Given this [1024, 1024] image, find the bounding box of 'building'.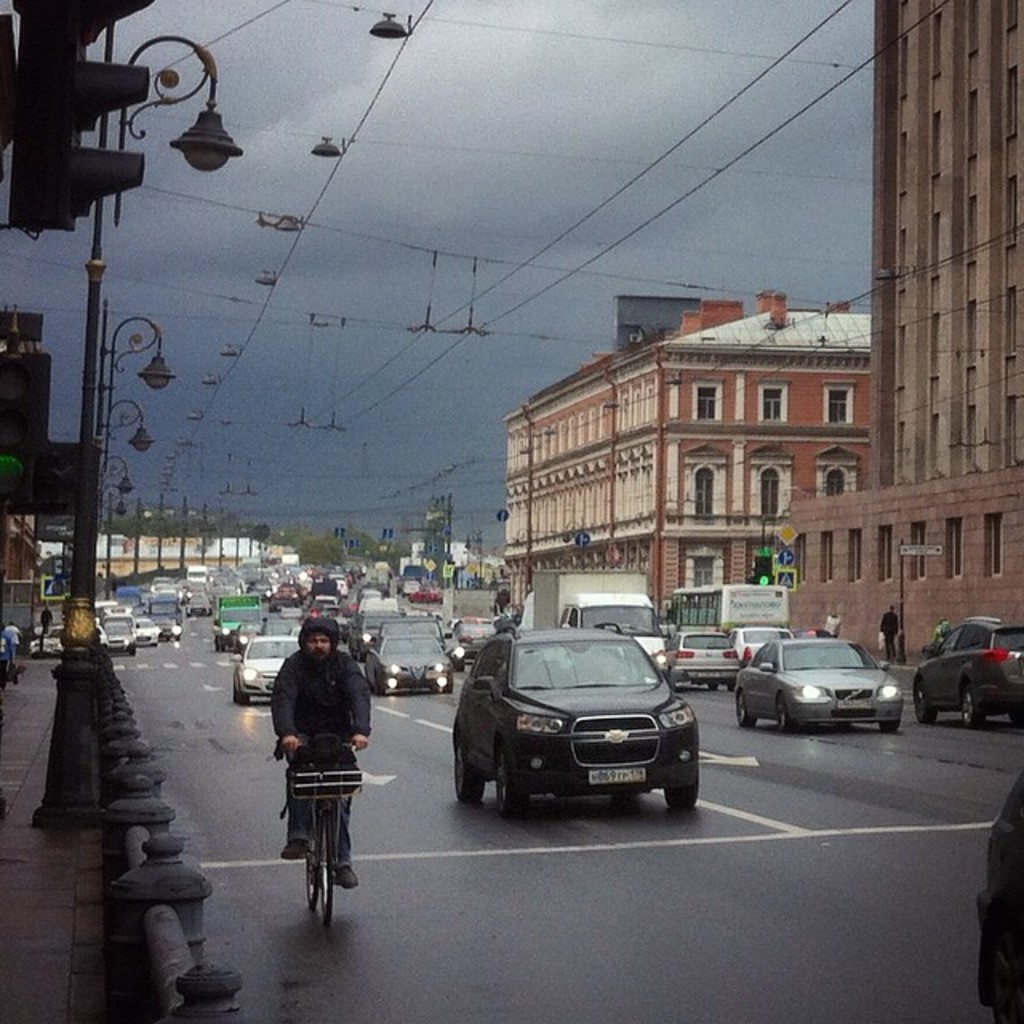
{"left": 504, "top": 298, "right": 874, "bottom": 642}.
